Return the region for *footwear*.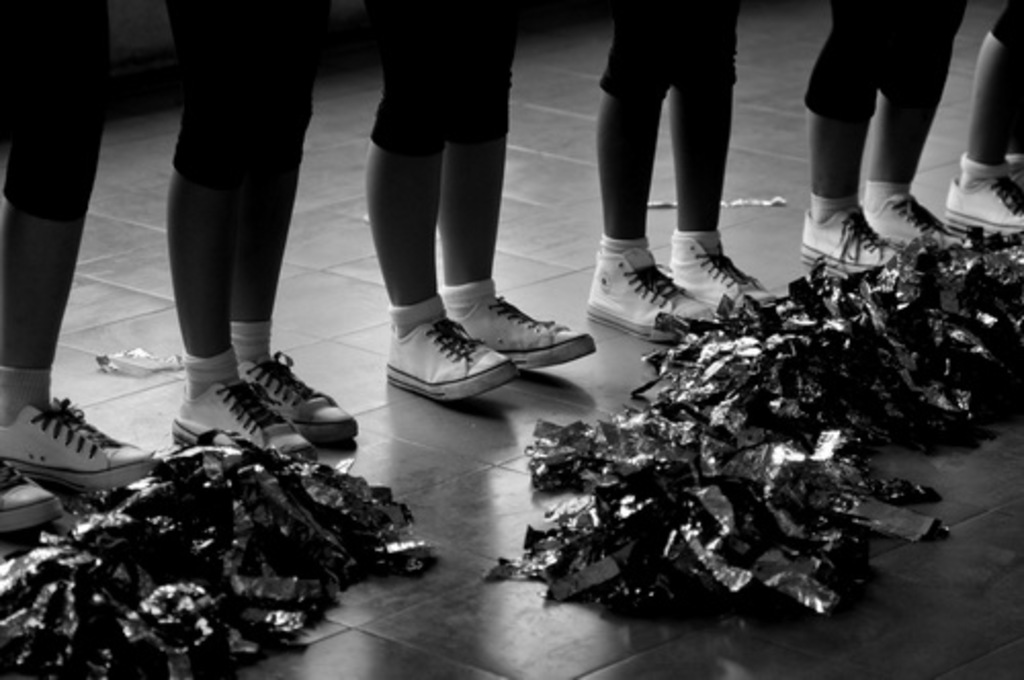
l=449, t=289, r=596, b=371.
